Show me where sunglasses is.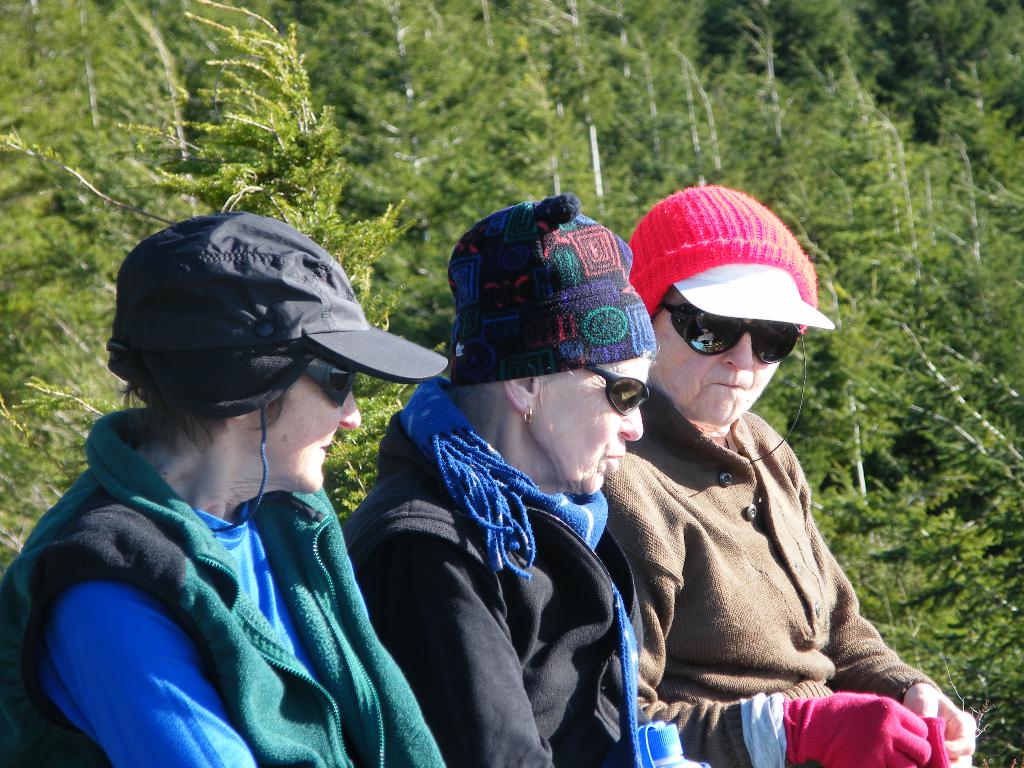
sunglasses is at region(588, 367, 650, 415).
